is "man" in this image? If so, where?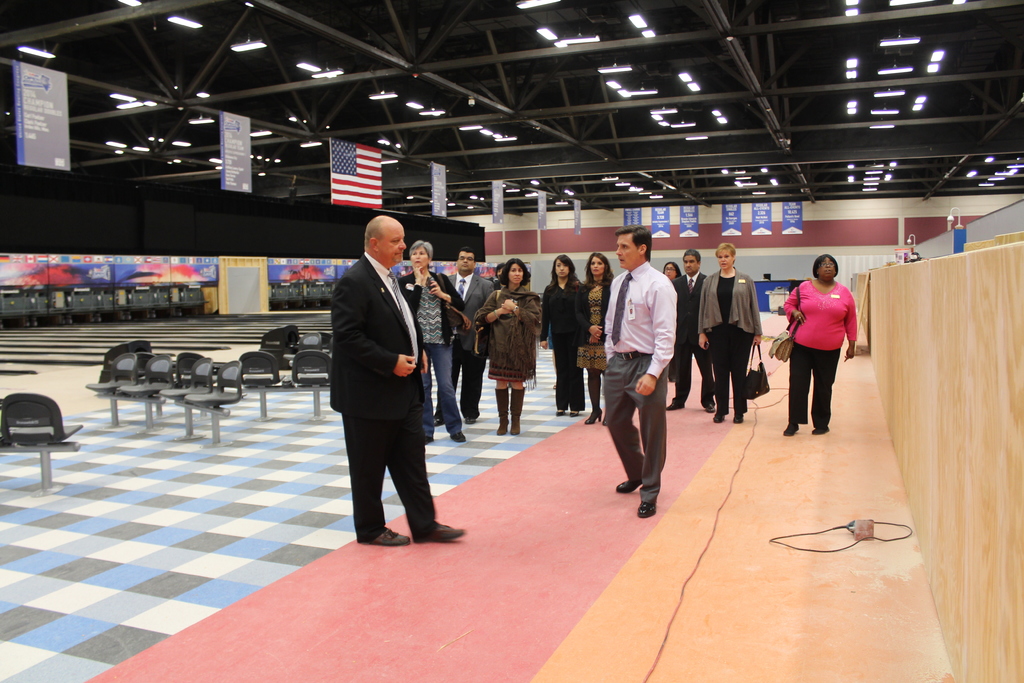
Yes, at region(604, 226, 681, 520).
